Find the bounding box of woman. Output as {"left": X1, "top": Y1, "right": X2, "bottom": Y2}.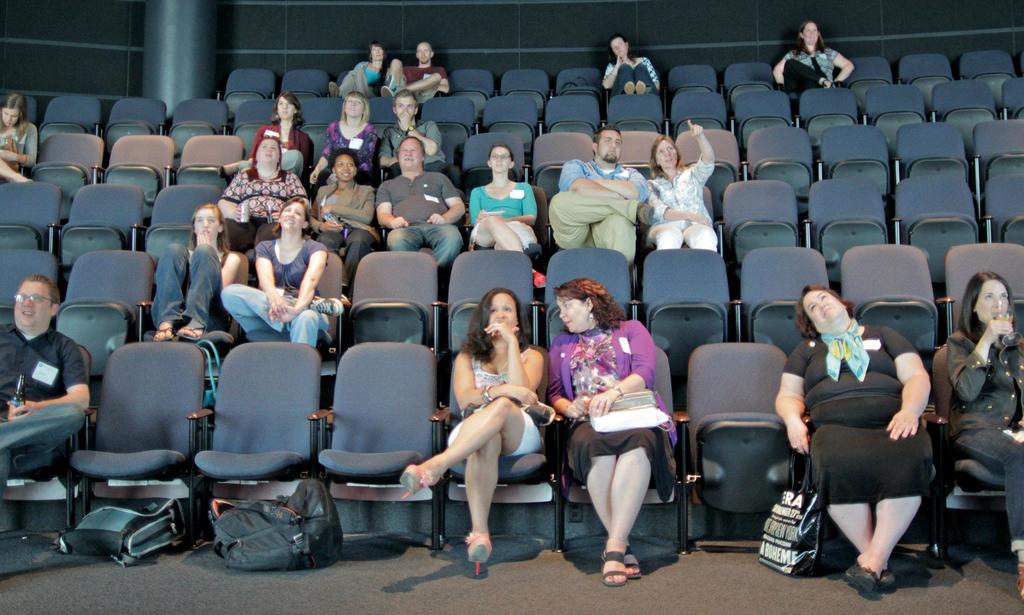
{"left": 467, "top": 142, "right": 550, "bottom": 291}.
